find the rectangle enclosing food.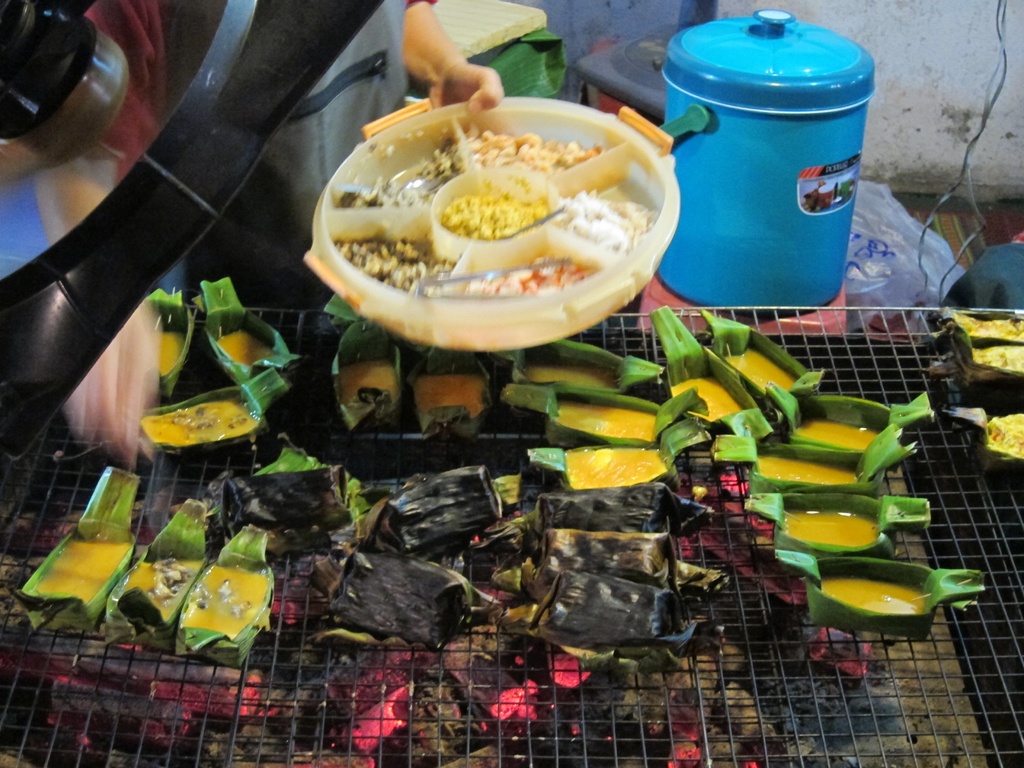
pyautogui.locateOnScreen(124, 557, 200, 621).
